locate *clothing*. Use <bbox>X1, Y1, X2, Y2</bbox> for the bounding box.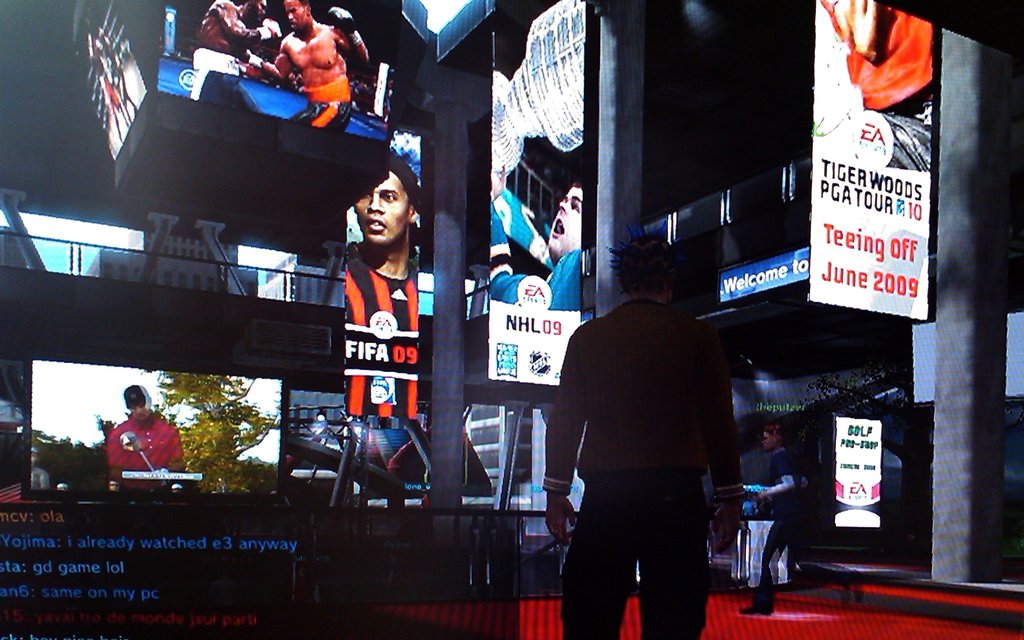
<bbox>474, 183, 588, 310</bbox>.
